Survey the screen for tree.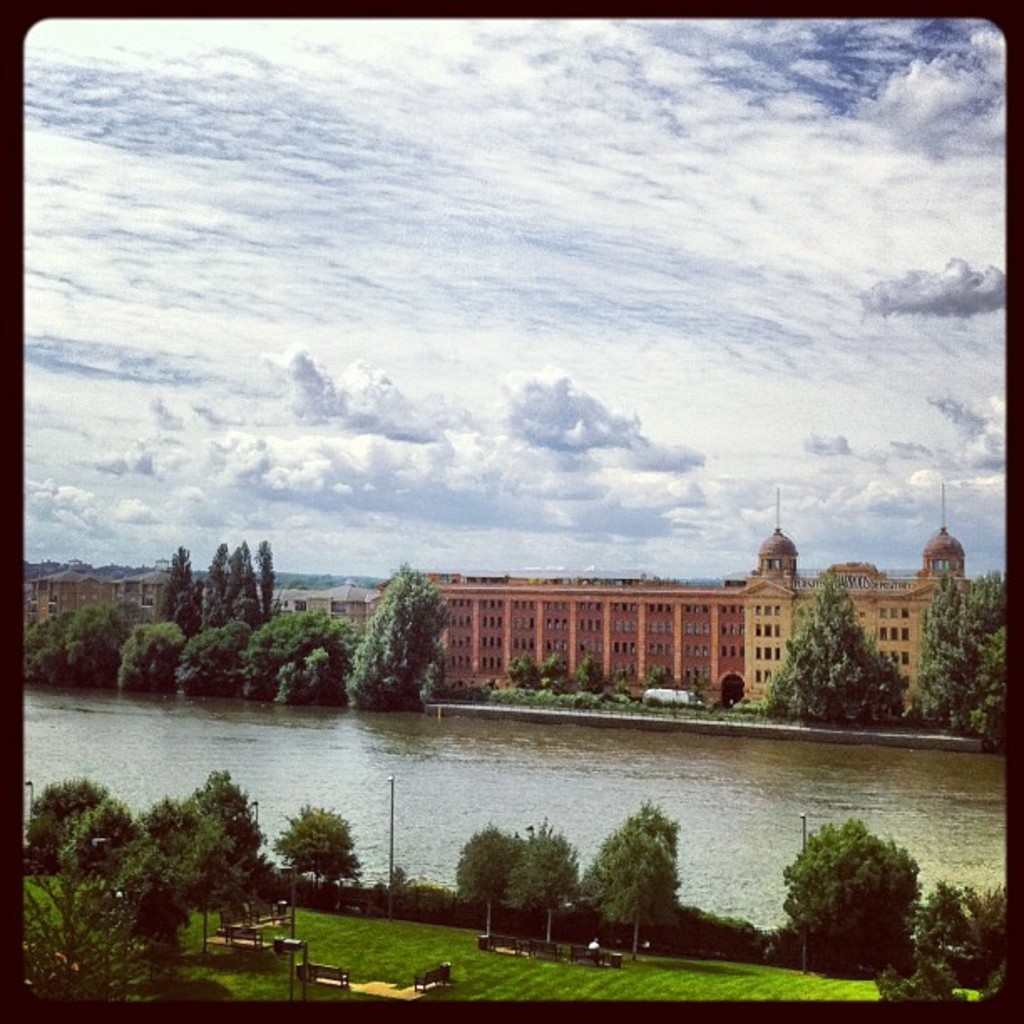
Survey found: pyautogui.locateOnScreen(758, 586, 914, 716).
